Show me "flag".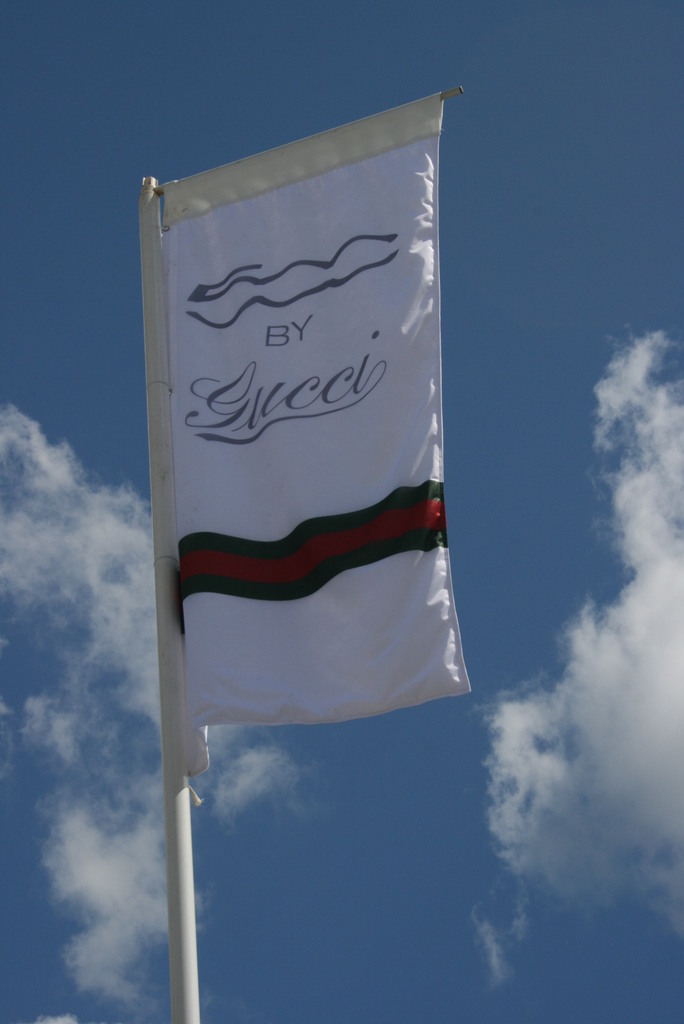
"flag" is here: 127,123,452,764.
